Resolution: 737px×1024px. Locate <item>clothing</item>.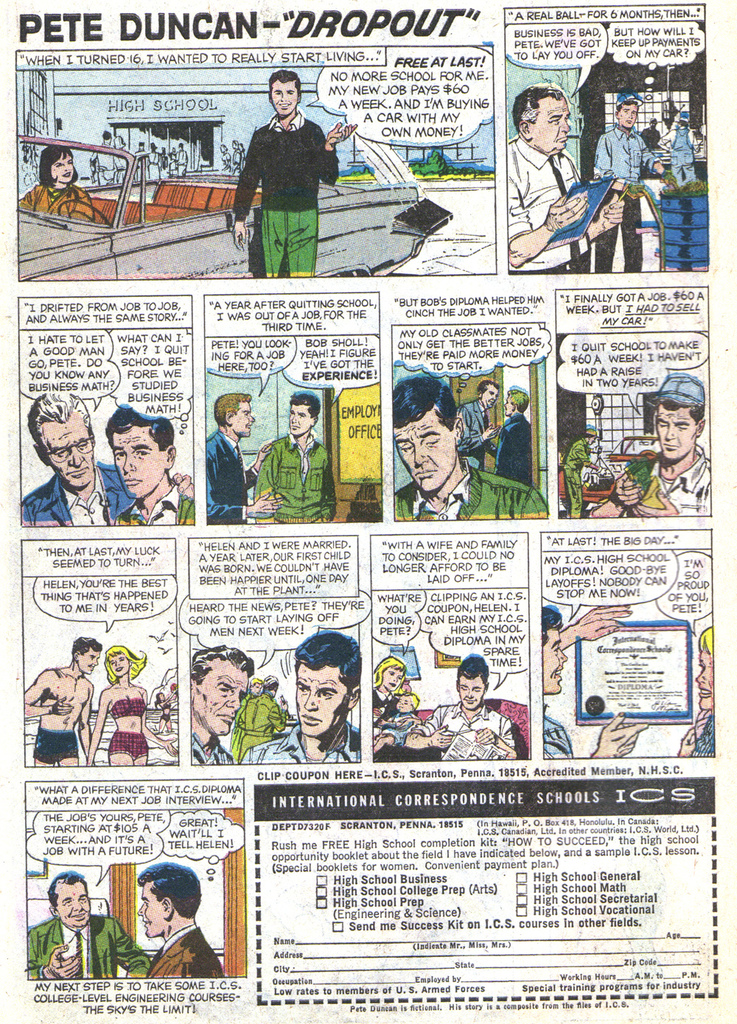
410,687,515,765.
